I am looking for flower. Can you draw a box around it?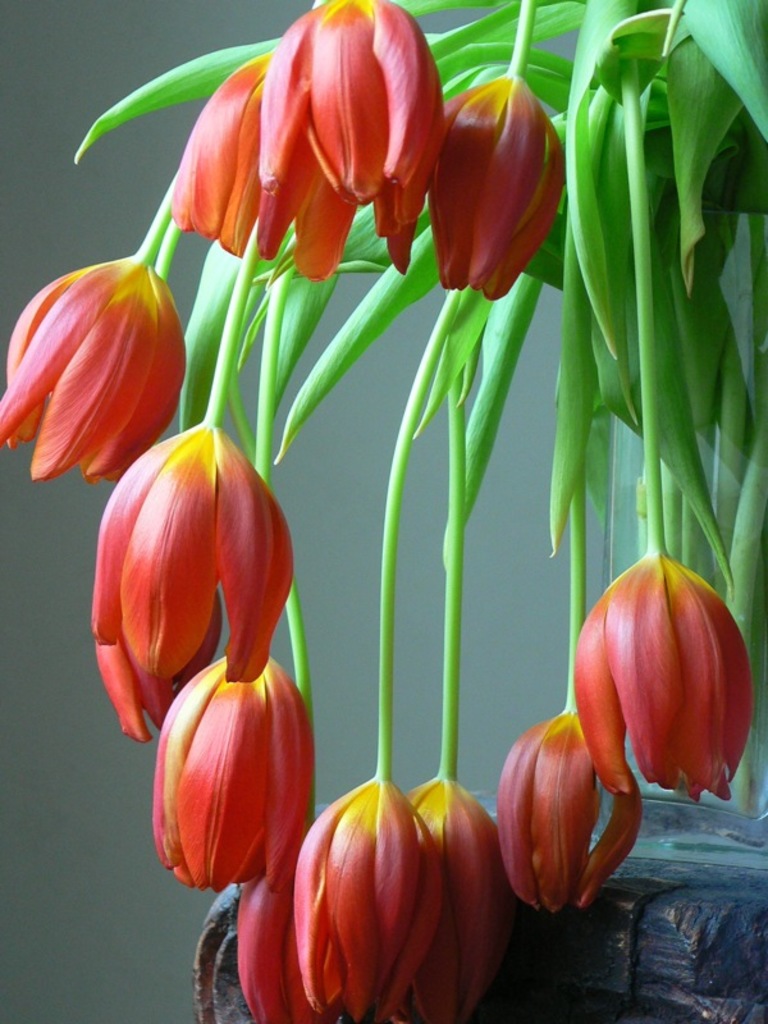
Sure, the bounding box is bbox=(170, 45, 349, 271).
